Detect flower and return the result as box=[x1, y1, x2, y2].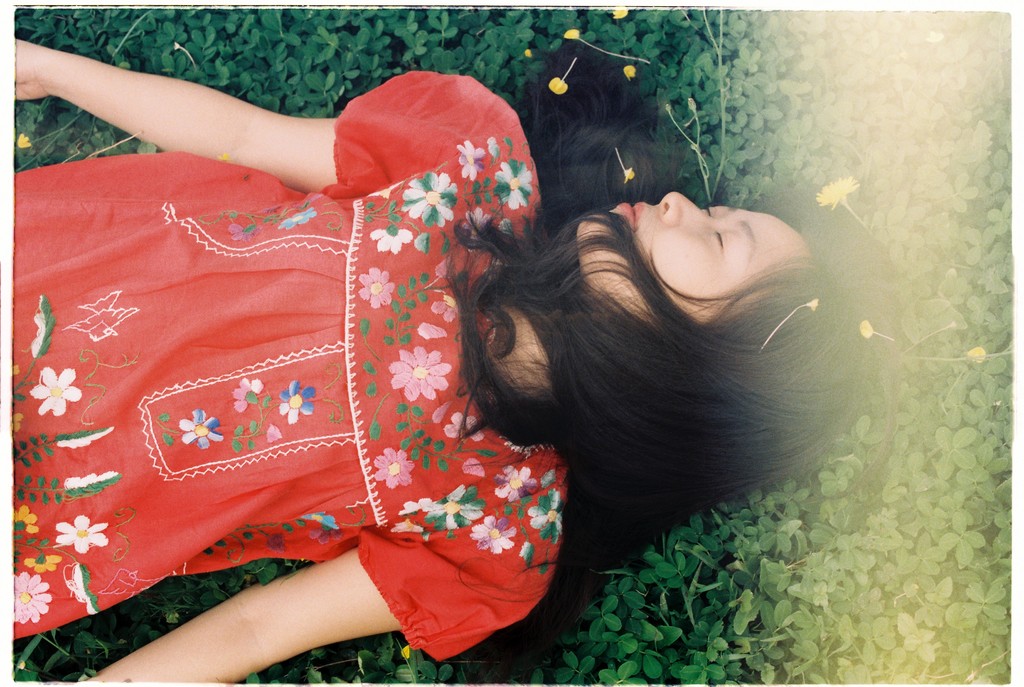
box=[528, 489, 568, 546].
